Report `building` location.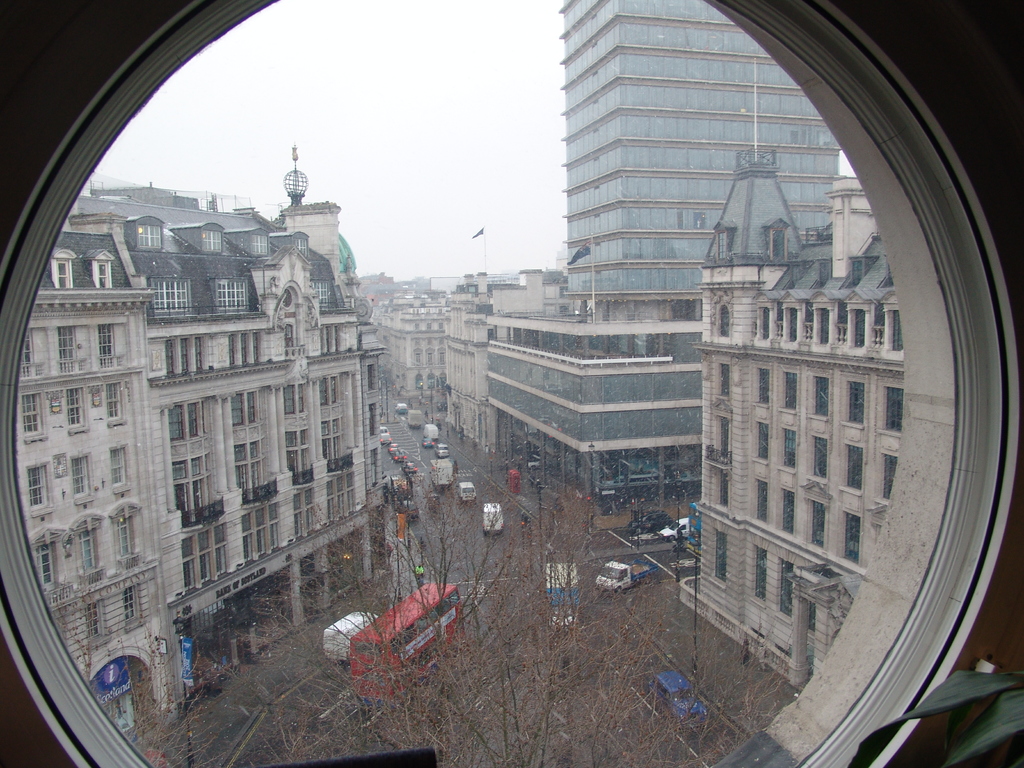
Report: box(660, 122, 901, 709).
